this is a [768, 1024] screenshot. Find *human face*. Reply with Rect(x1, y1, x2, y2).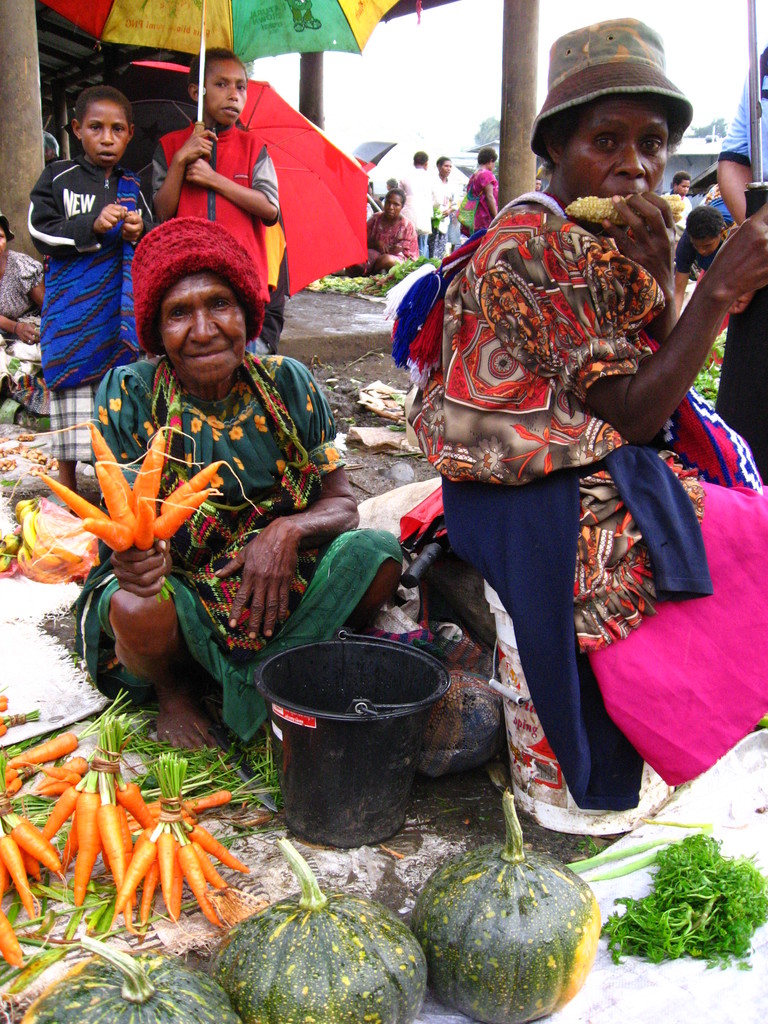
Rect(0, 221, 4, 257).
